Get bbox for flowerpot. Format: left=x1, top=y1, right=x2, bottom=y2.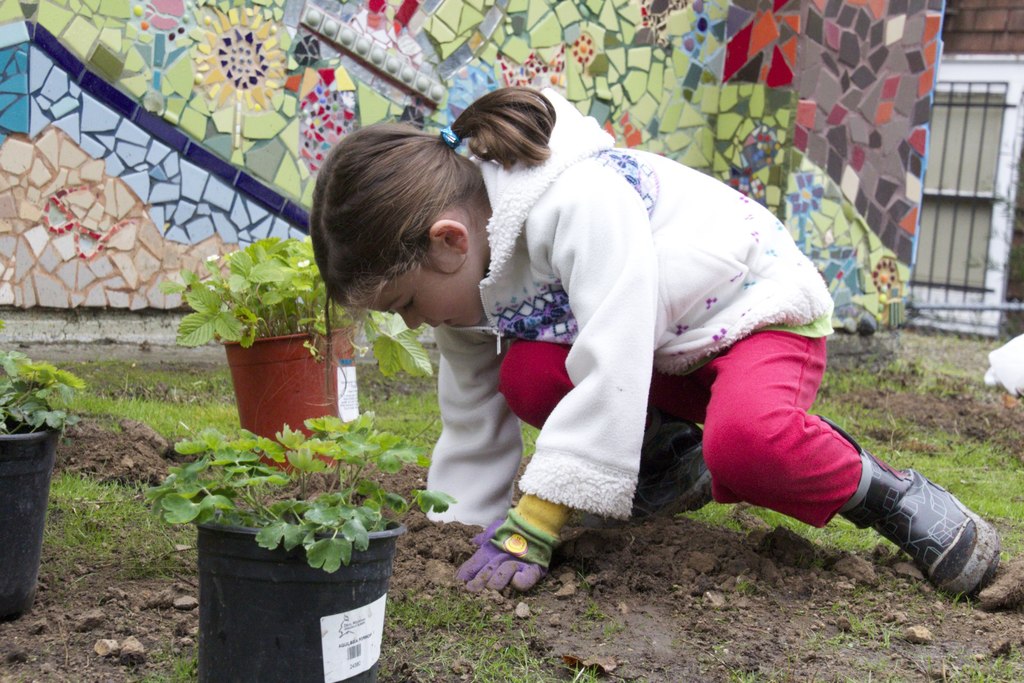
left=0, top=404, right=63, bottom=623.
